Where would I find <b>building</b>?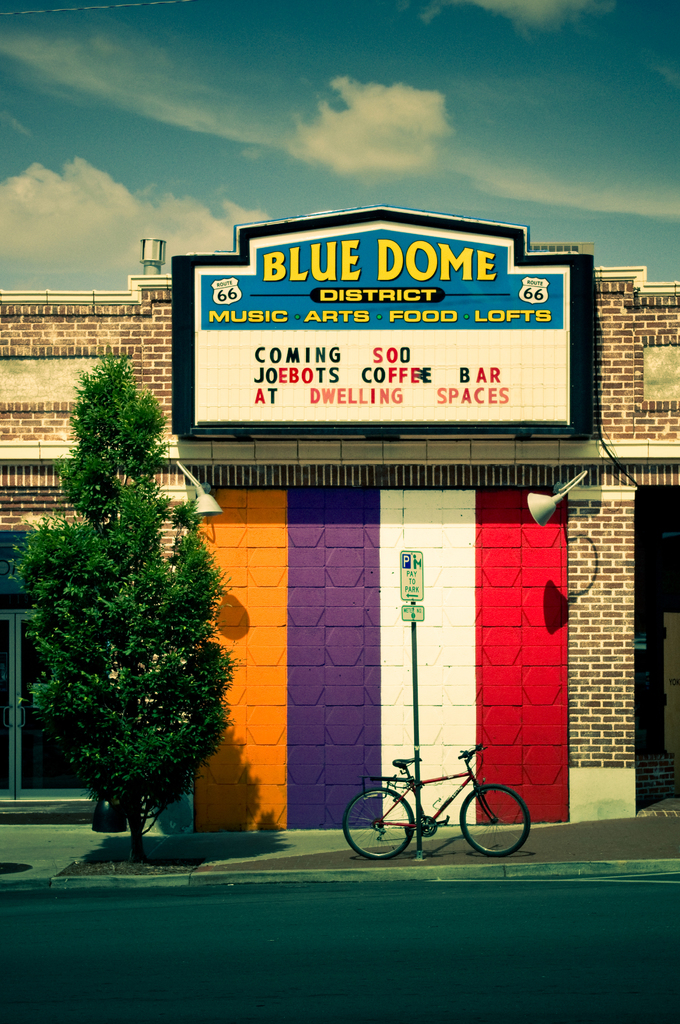
At pyautogui.locateOnScreen(0, 204, 679, 824).
